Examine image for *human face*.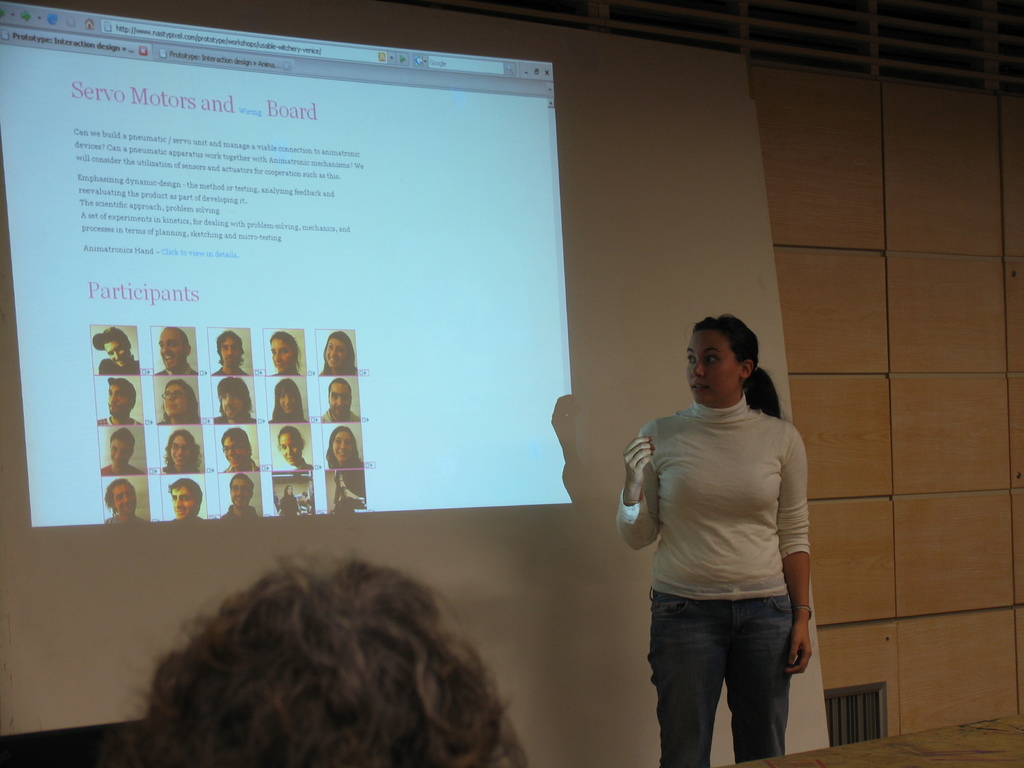
Examination result: pyautogui.locateOnScreen(115, 438, 125, 460).
